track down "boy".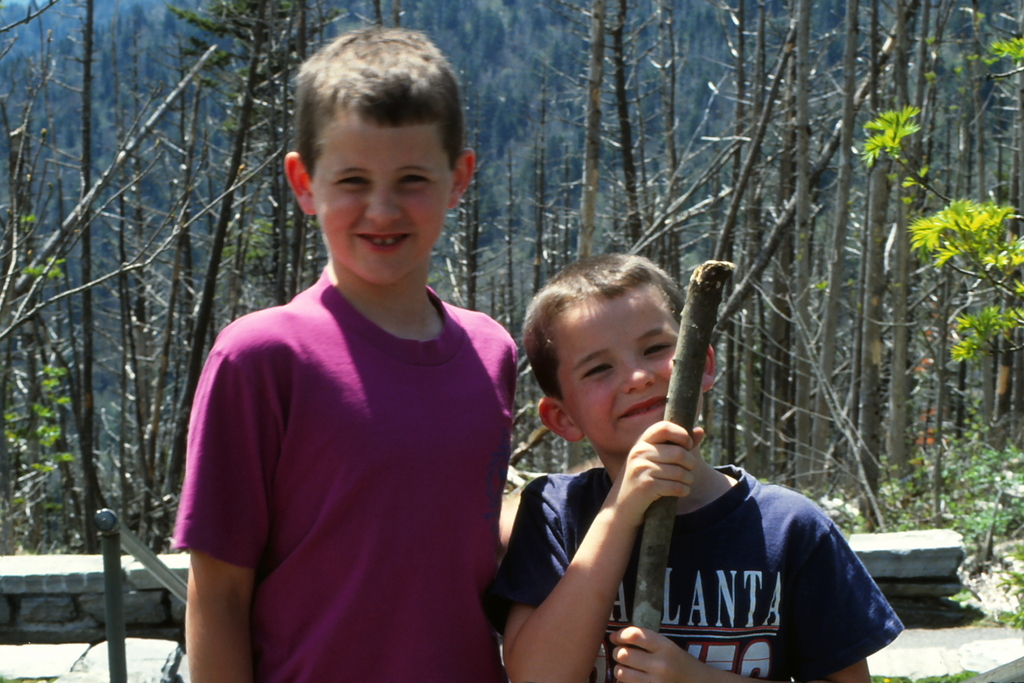
Tracked to region(169, 26, 607, 680).
